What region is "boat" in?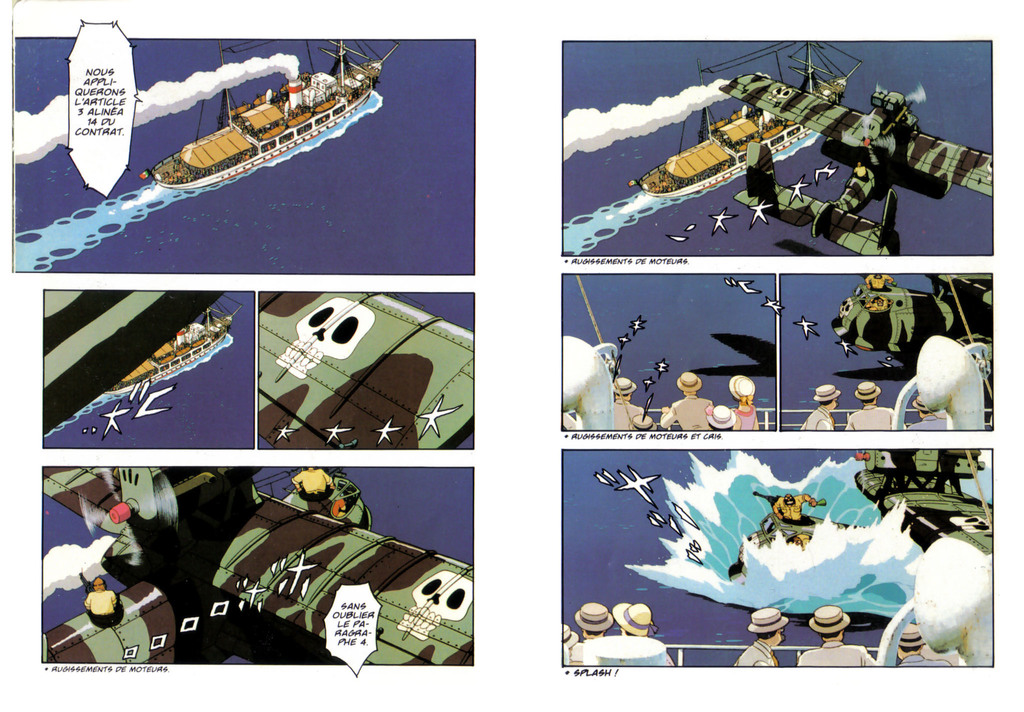
bbox=(630, 42, 860, 207).
